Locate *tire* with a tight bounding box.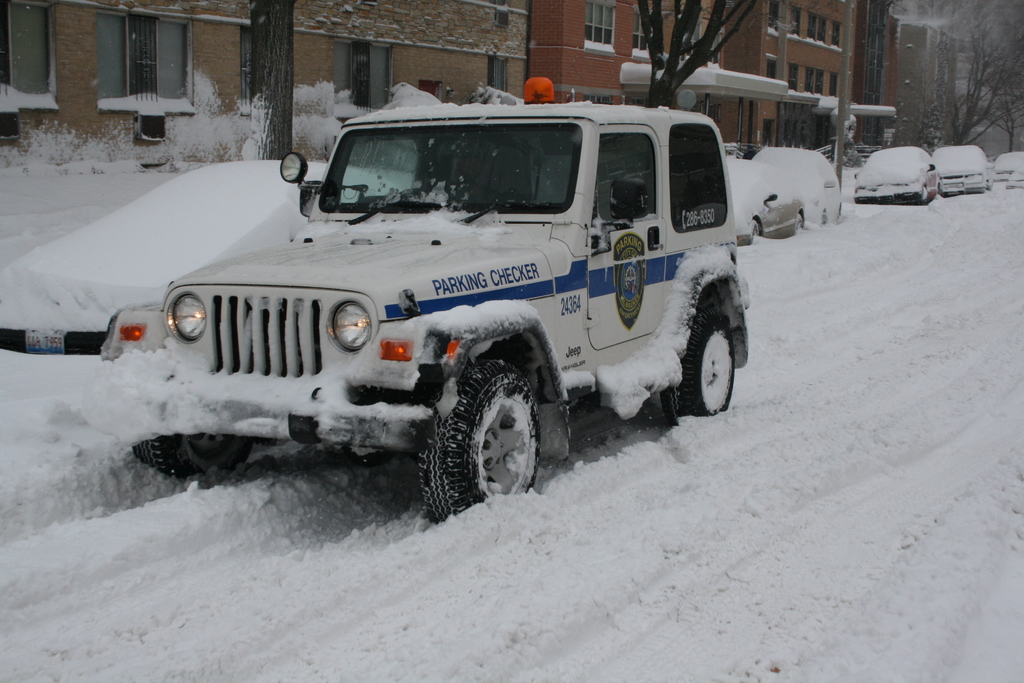
bbox=[655, 306, 744, 427].
